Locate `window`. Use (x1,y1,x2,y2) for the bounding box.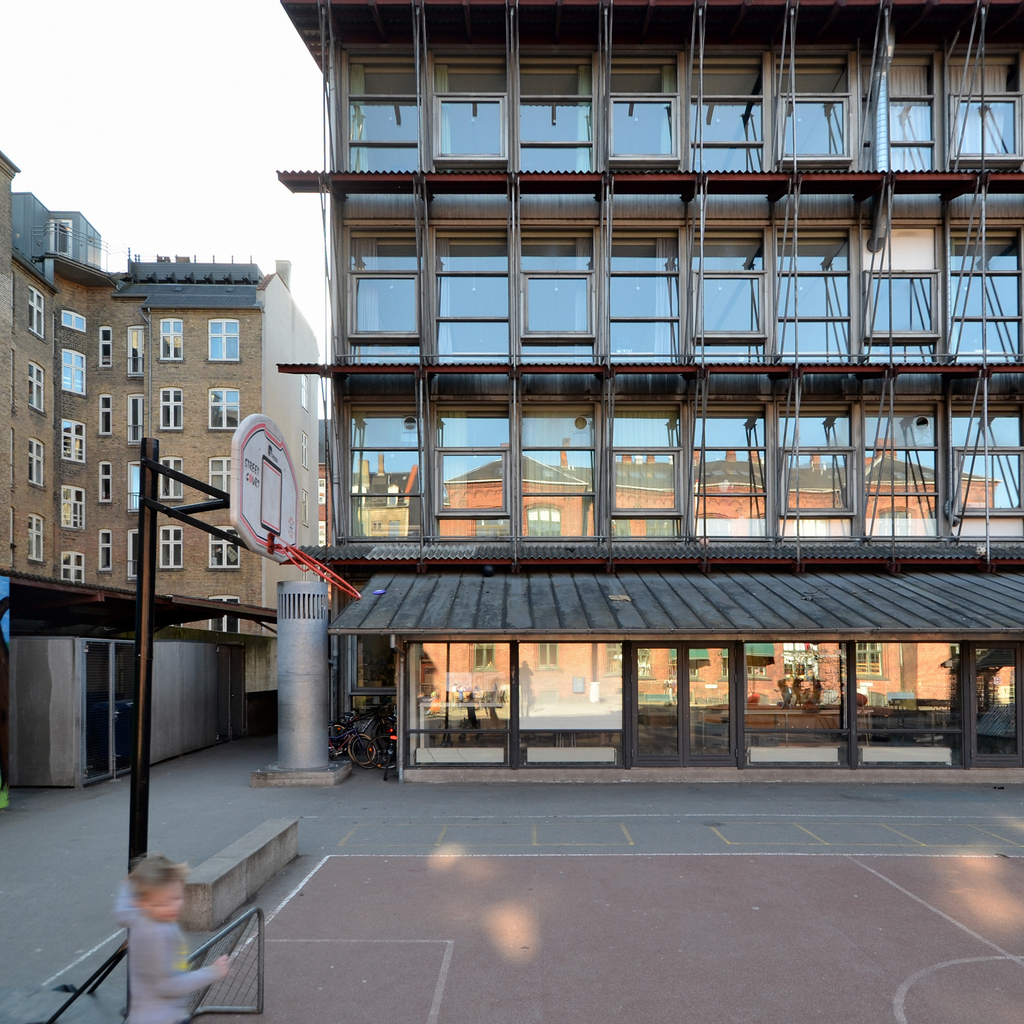
(56,339,95,402).
